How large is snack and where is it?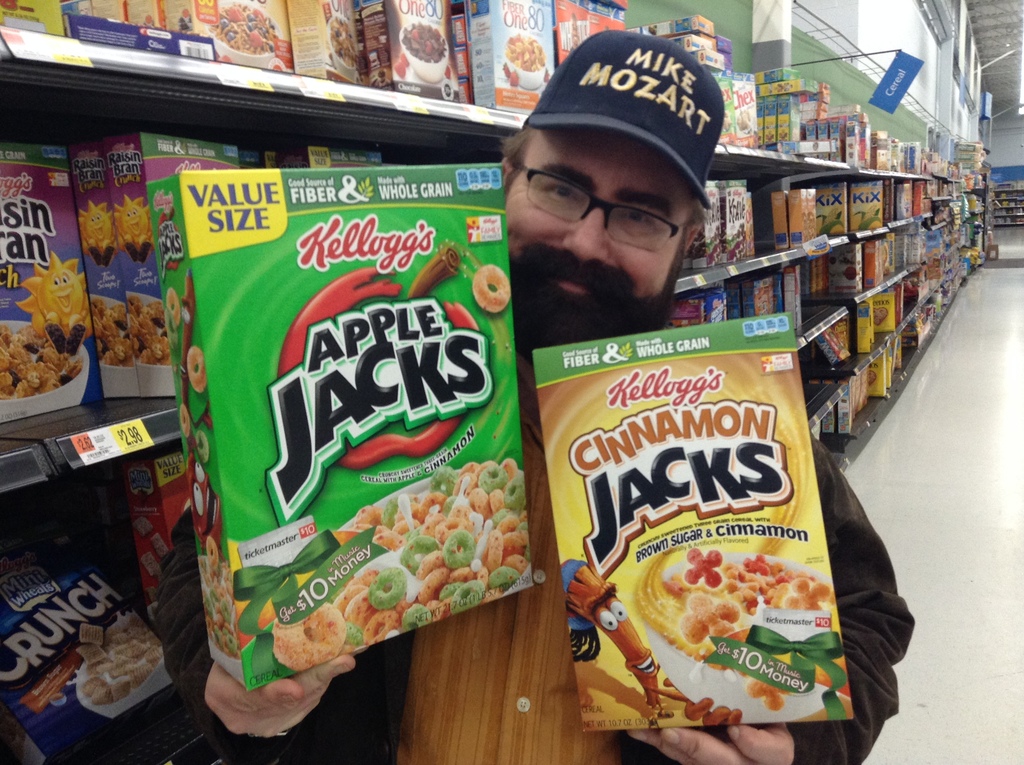
Bounding box: [x1=127, y1=517, x2=157, y2=543].
